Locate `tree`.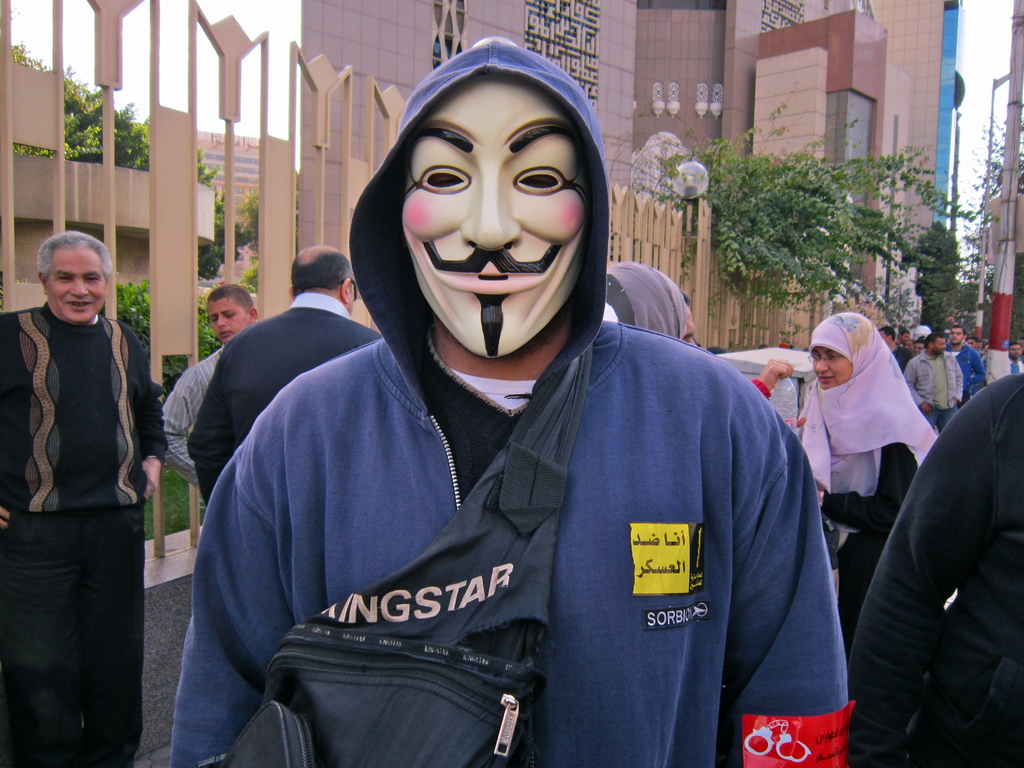
Bounding box: bbox(645, 83, 935, 303).
